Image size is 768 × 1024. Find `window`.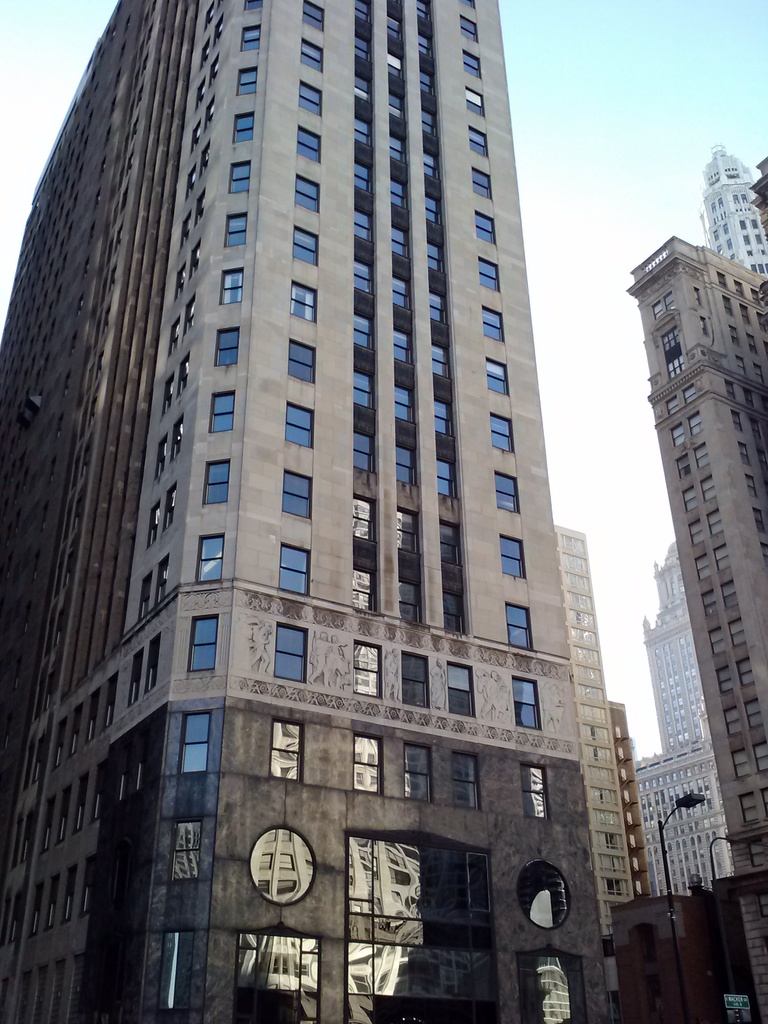
bbox(476, 214, 495, 243).
